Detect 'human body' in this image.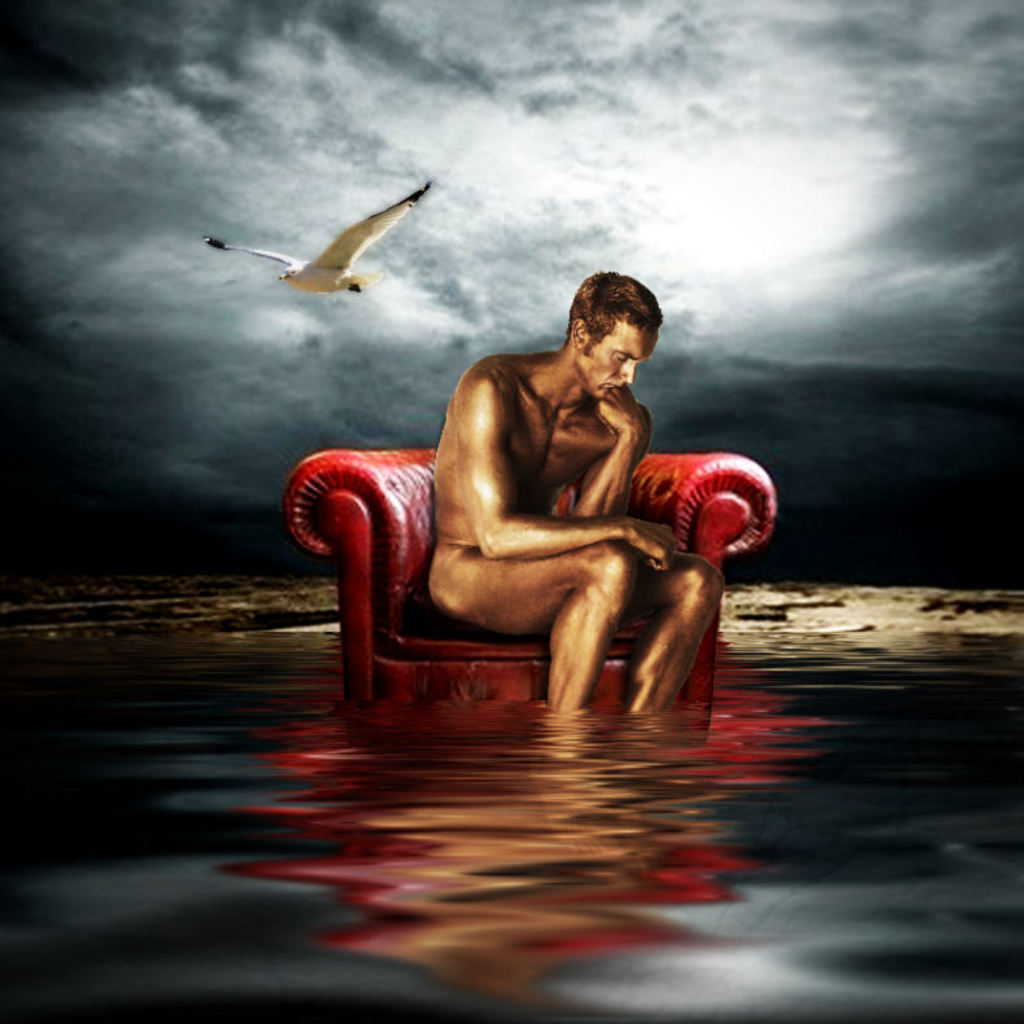
Detection: 368,262,671,718.
